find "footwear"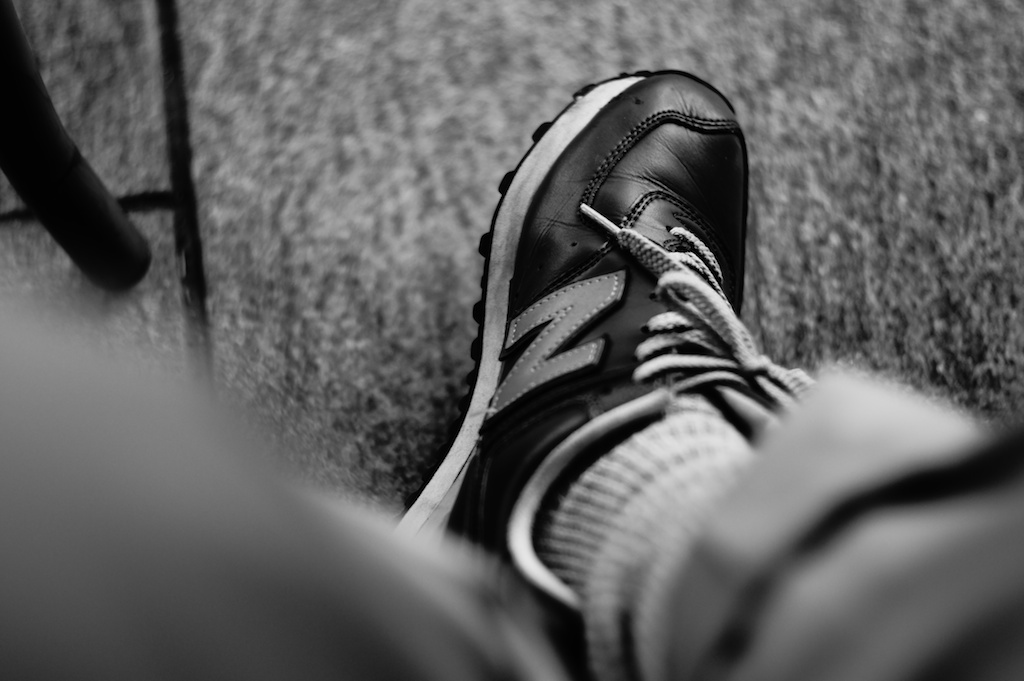
(396, 62, 827, 680)
